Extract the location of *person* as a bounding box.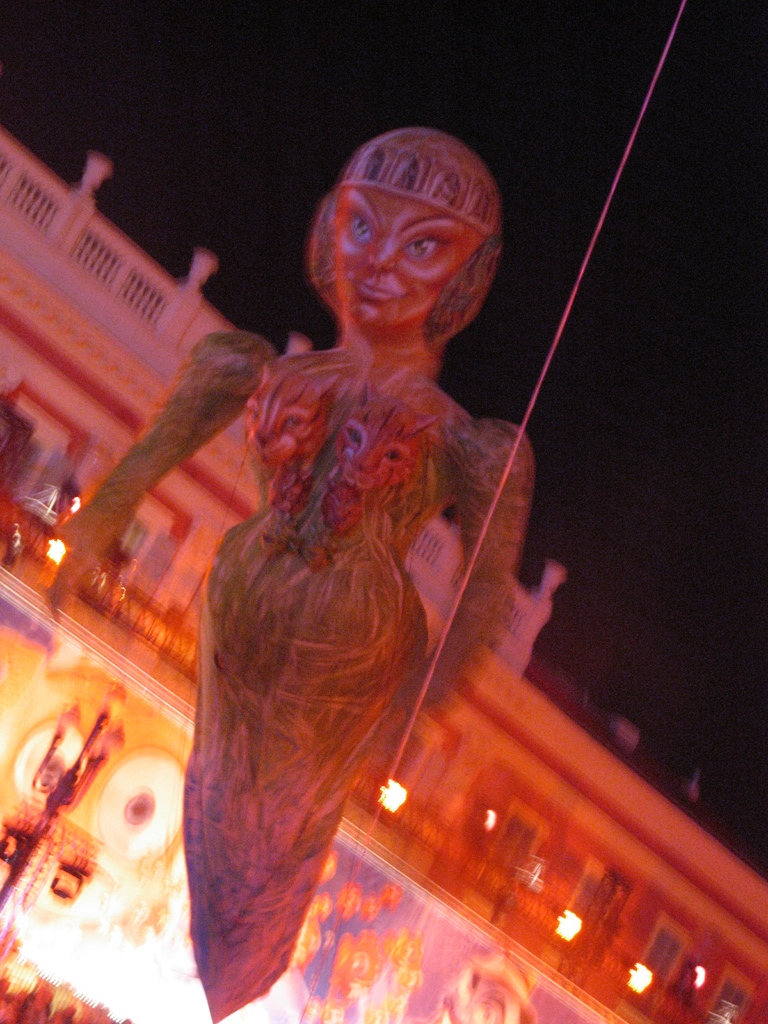
region(130, 120, 634, 1023).
